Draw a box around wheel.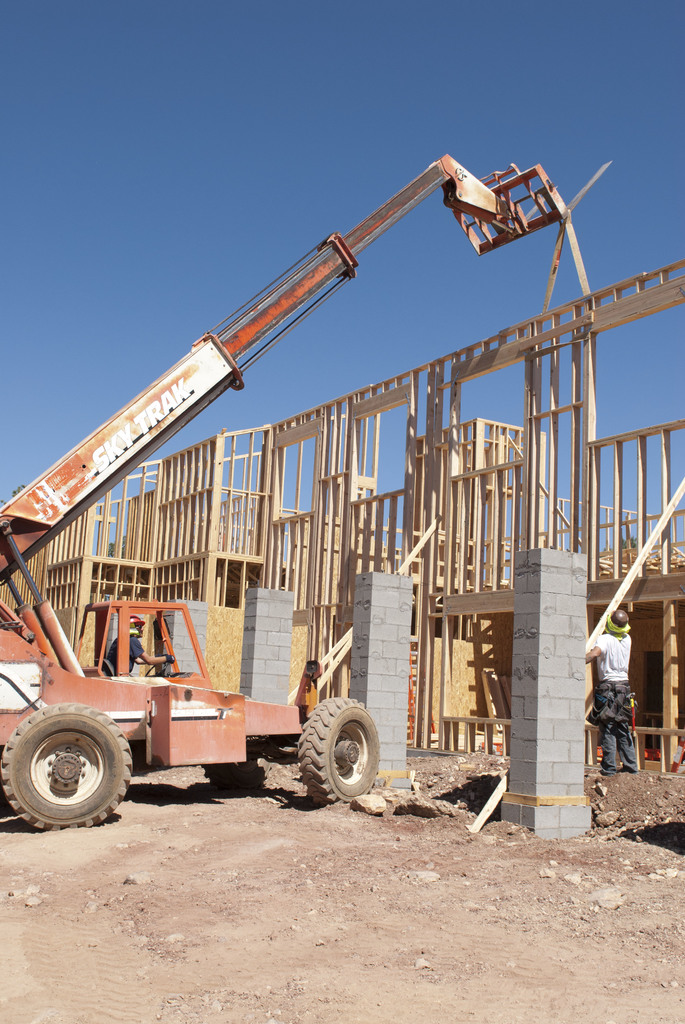
301:691:378:797.
